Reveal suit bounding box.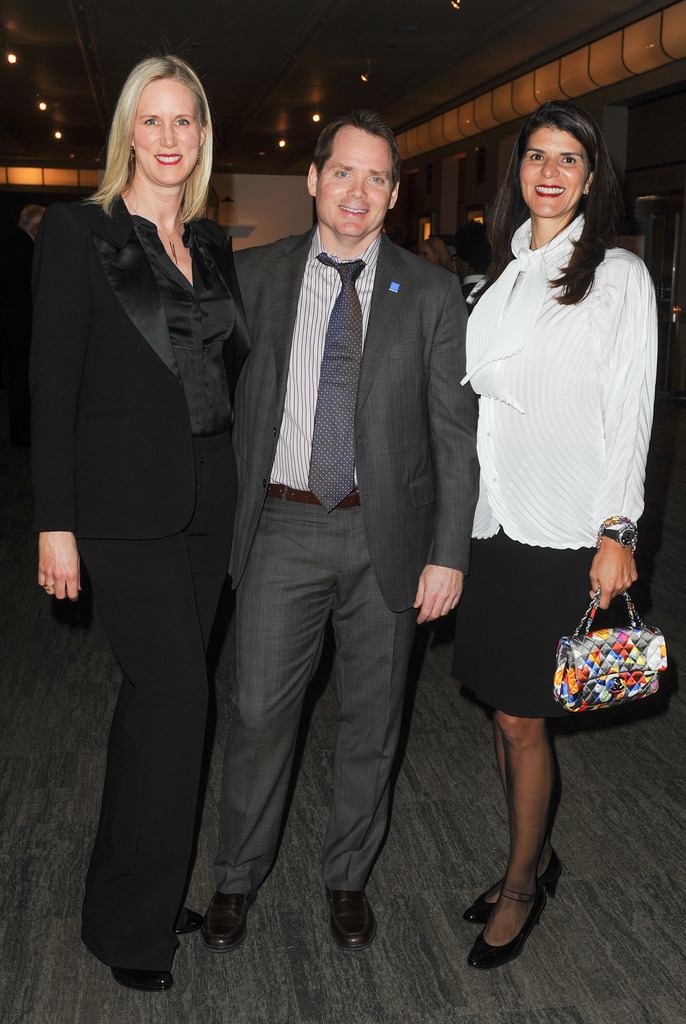
Revealed: (31,190,255,975).
